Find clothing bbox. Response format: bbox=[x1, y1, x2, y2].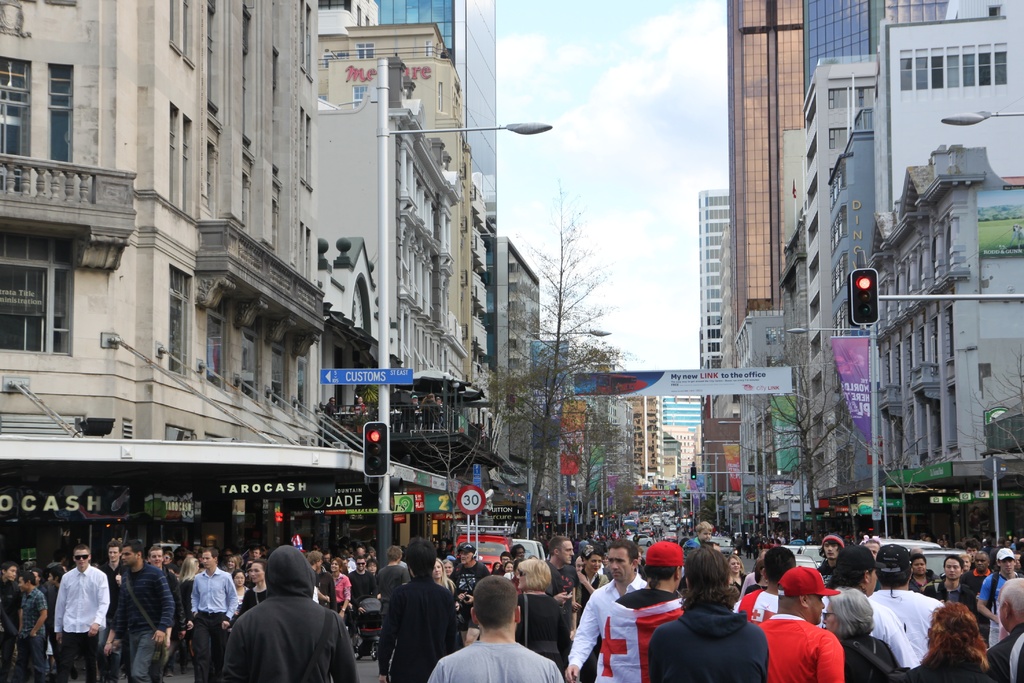
bbox=[216, 576, 333, 678].
